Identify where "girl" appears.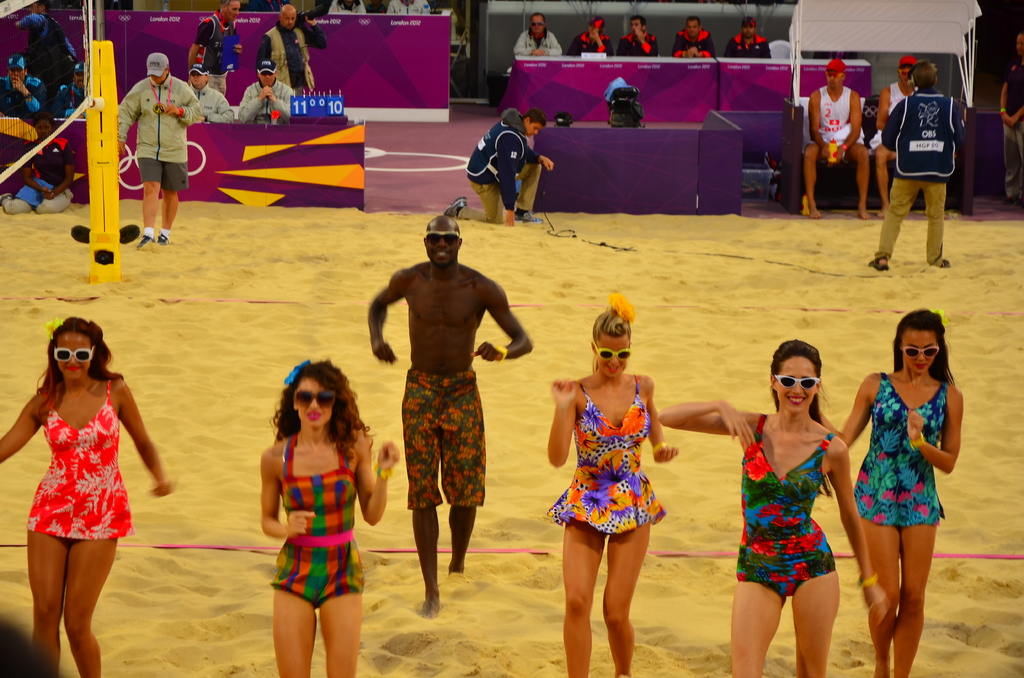
Appears at Rect(548, 298, 682, 677).
